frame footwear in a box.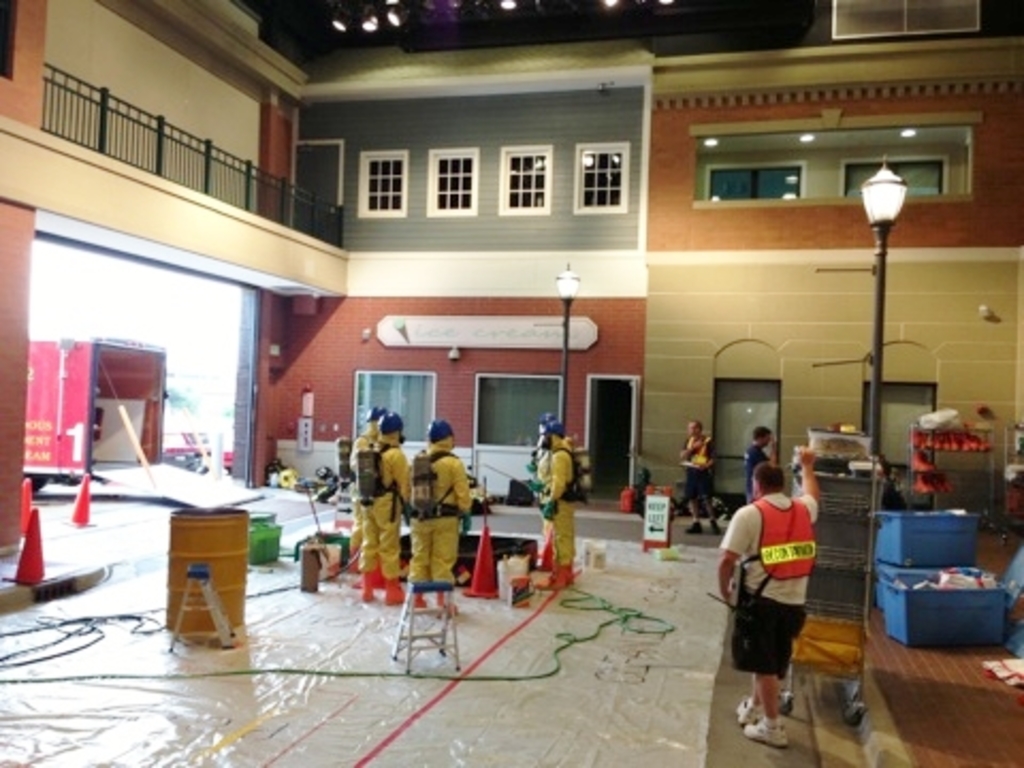
locate(412, 587, 427, 608).
